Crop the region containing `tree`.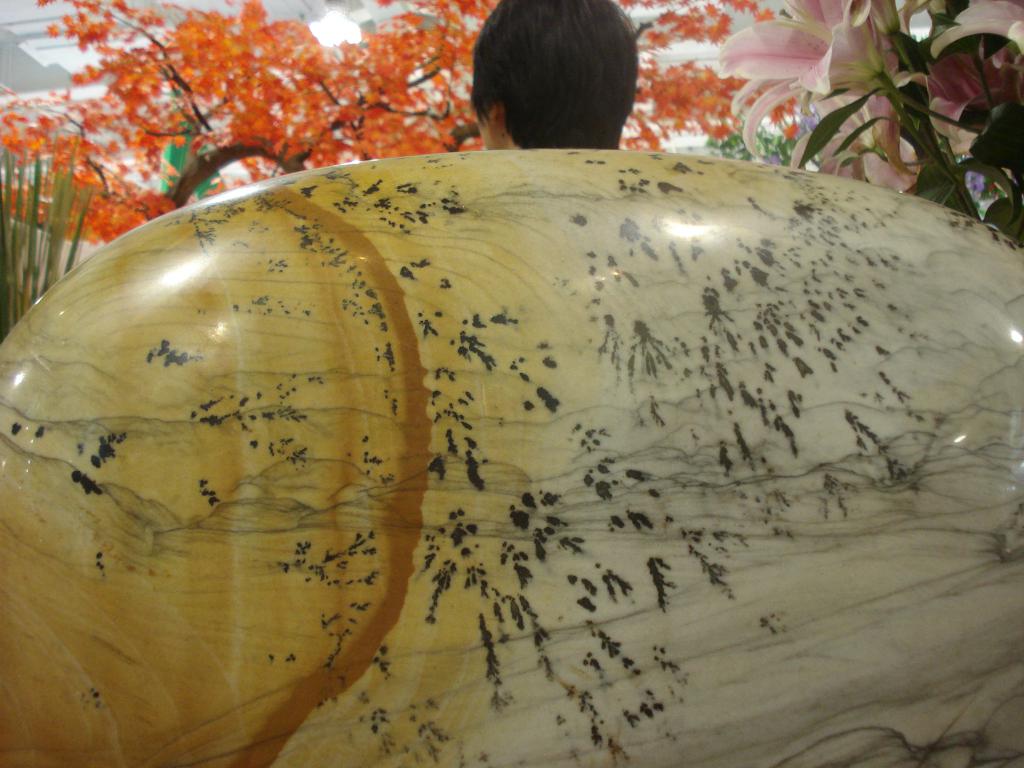
Crop region: 0 0 788 262.
